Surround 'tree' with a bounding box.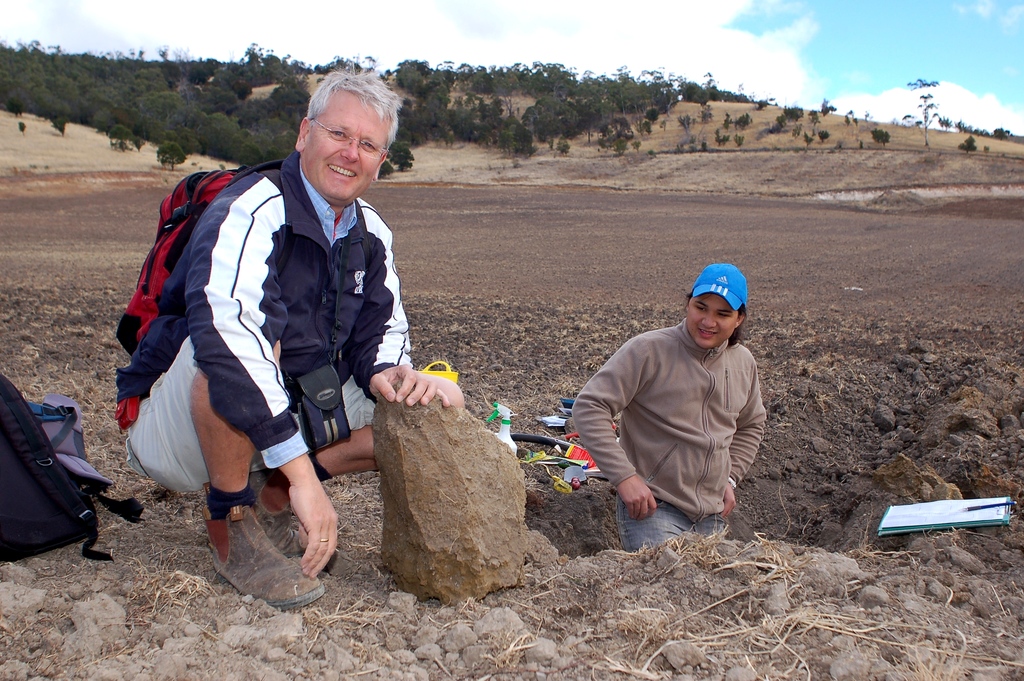
region(202, 108, 243, 136).
